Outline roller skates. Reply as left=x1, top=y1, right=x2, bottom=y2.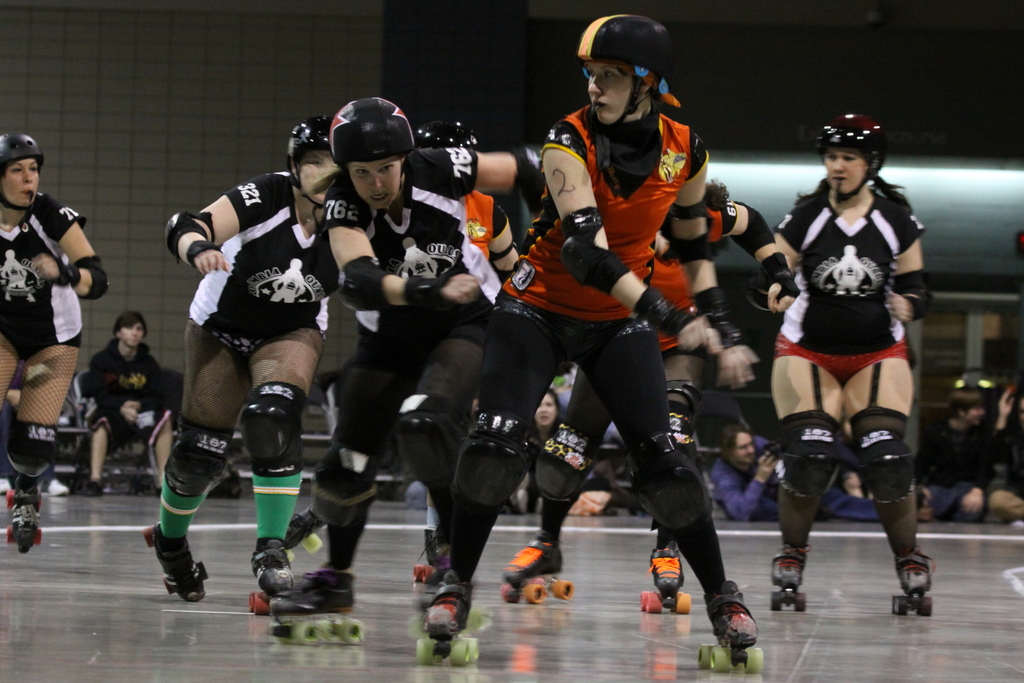
left=641, top=542, right=694, bottom=620.
